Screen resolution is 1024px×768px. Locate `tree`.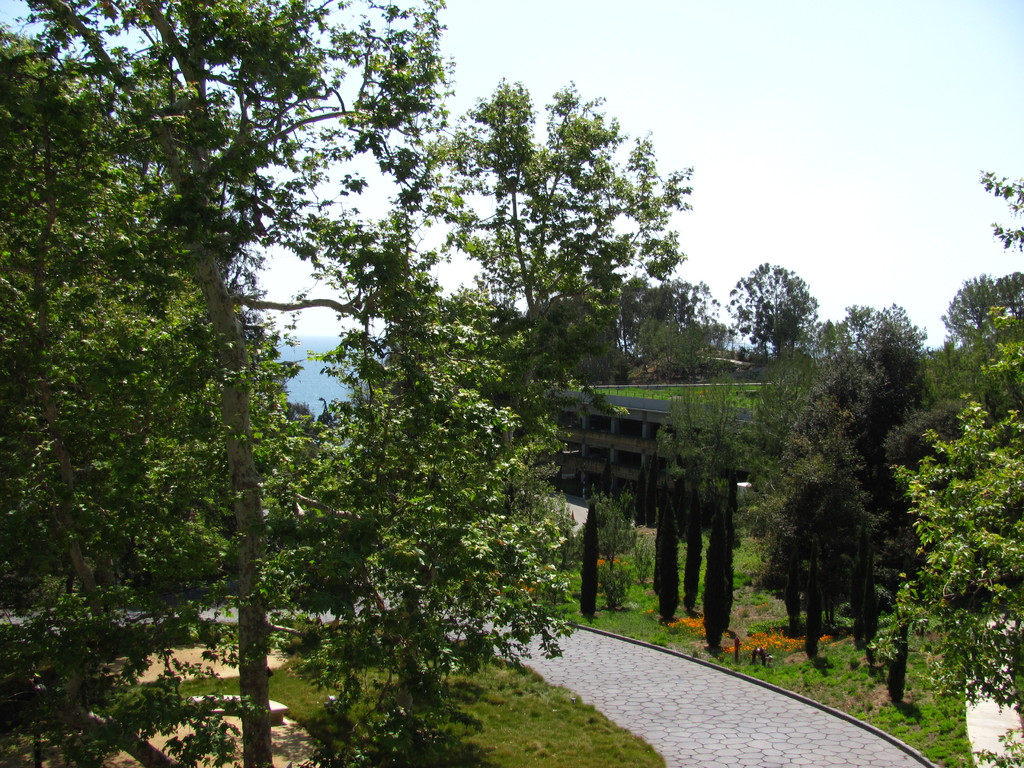
747, 376, 883, 671.
